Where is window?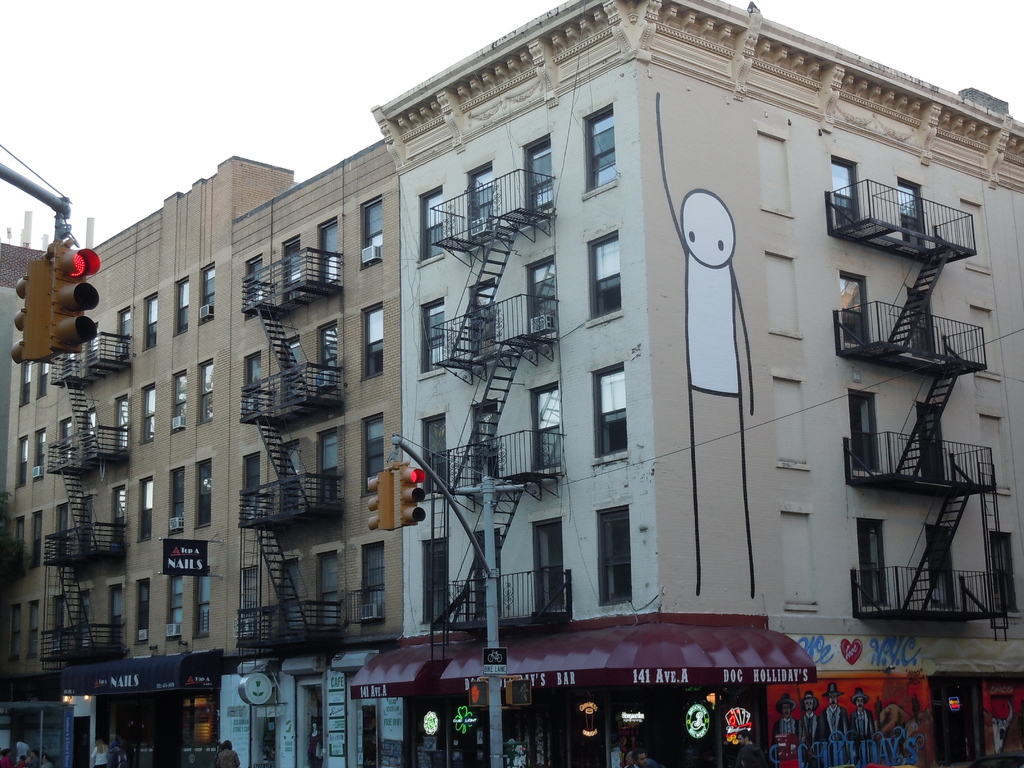
region(270, 559, 299, 639).
